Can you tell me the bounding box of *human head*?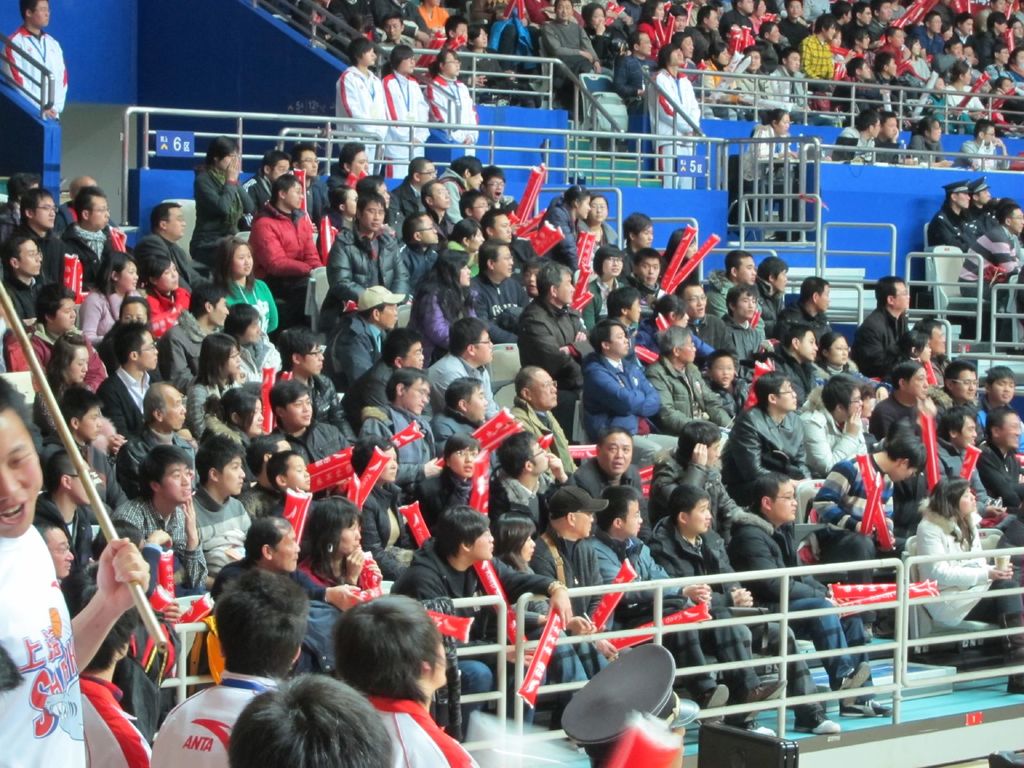
407, 157, 440, 184.
